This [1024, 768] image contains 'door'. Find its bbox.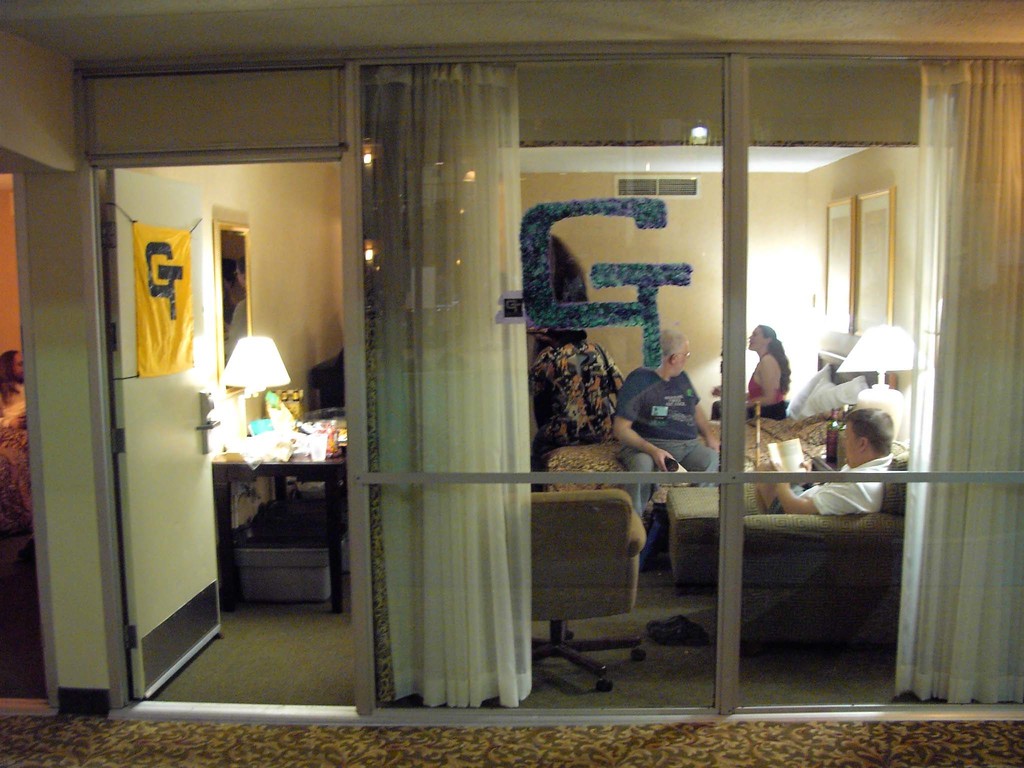
(left=106, top=167, right=225, bottom=700).
